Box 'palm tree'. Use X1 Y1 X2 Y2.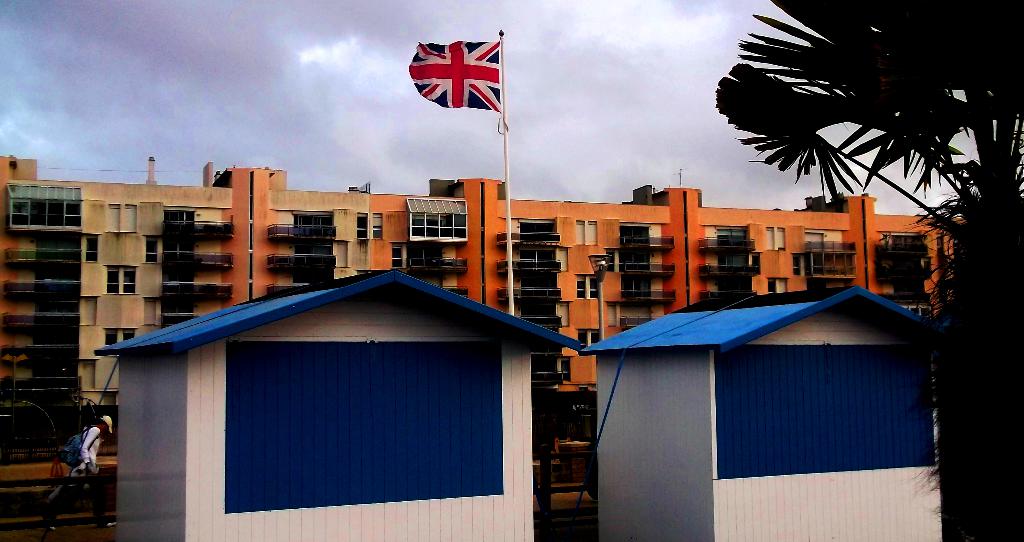
701 8 1023 541.
